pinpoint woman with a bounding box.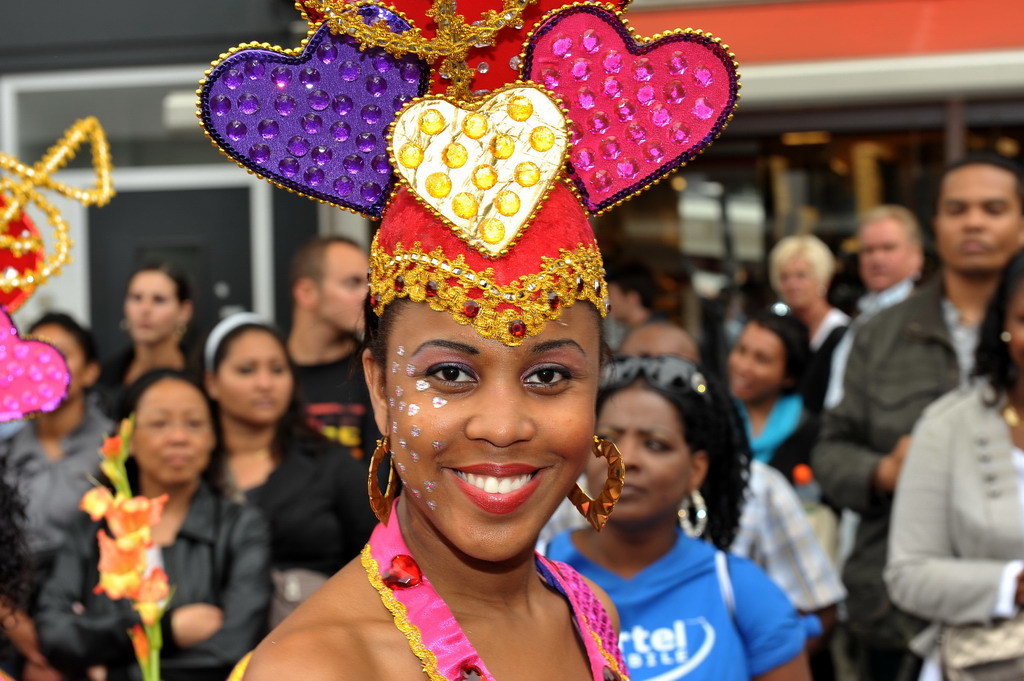
551,340,821,680.
